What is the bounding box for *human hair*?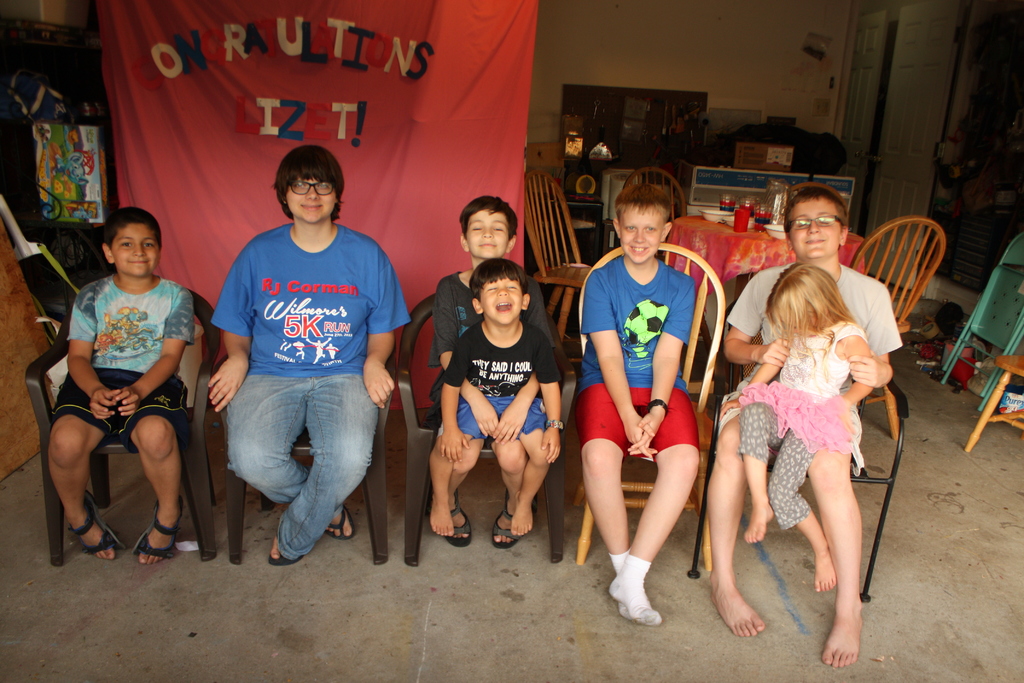
l=764, t=261, r=856, b=363.
